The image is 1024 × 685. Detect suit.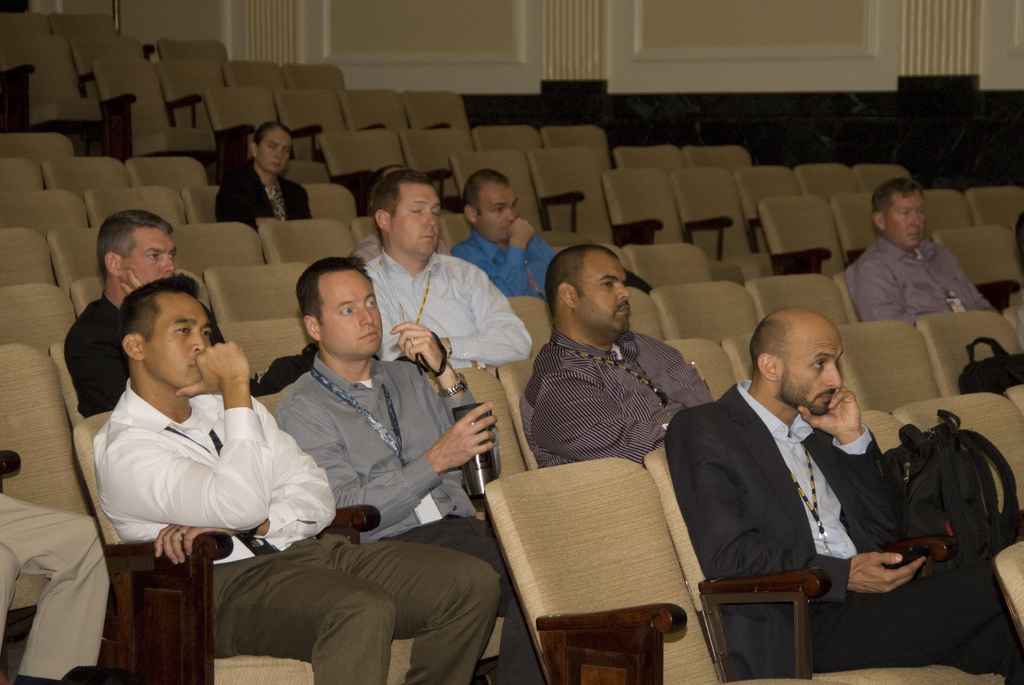
Detection: select_region(664, 388, 1023, 678).
